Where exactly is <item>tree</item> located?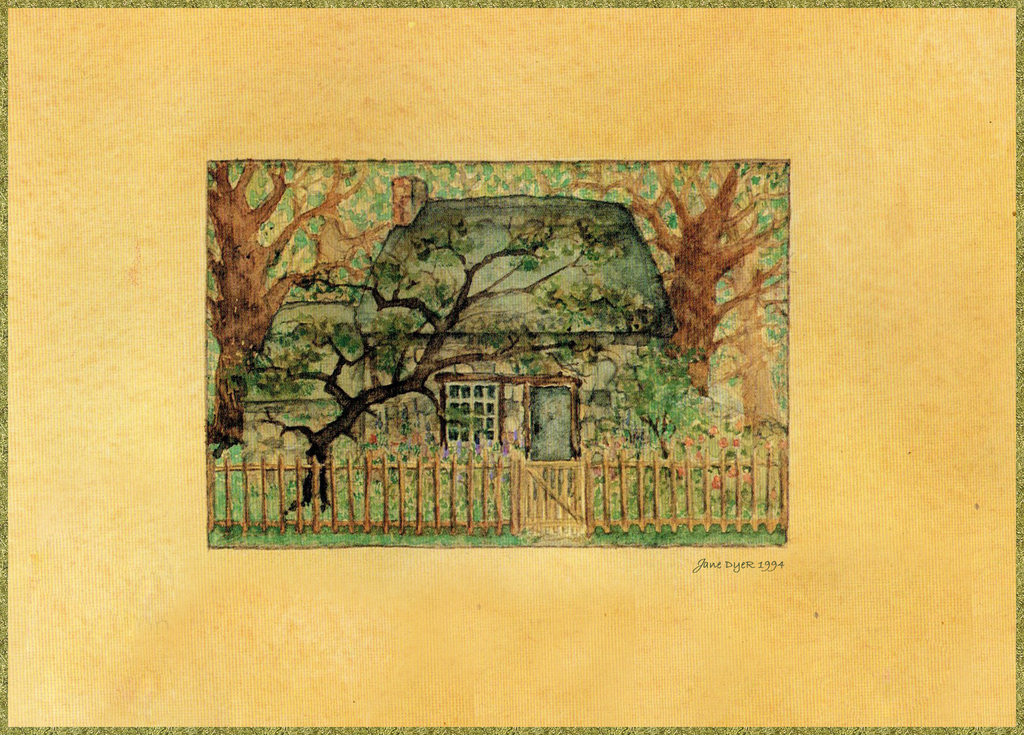
Its bounding box is bbox=[453, 156, 794, 476].
